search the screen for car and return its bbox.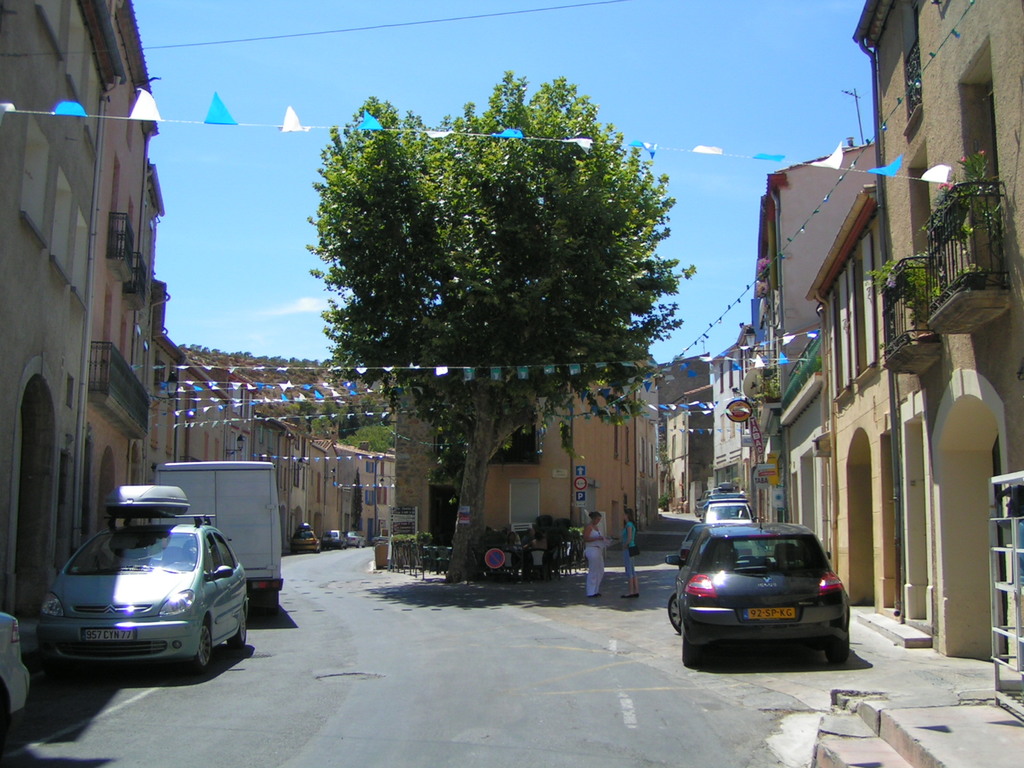
Found: 666,522,851,674.
